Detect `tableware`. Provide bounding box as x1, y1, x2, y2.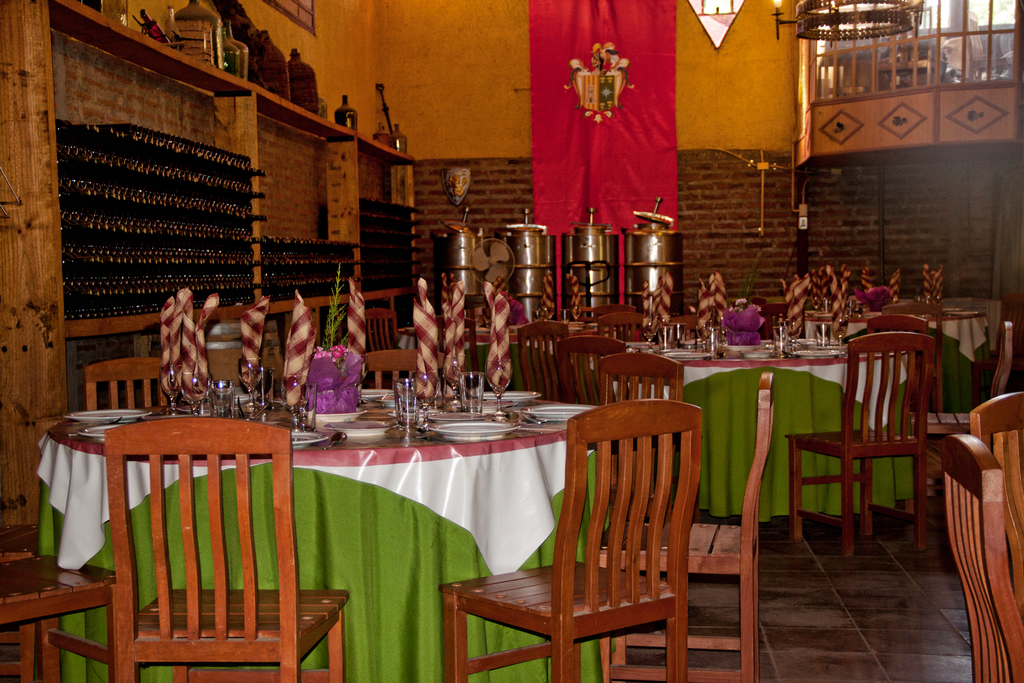
941, 306, 964, 314.
